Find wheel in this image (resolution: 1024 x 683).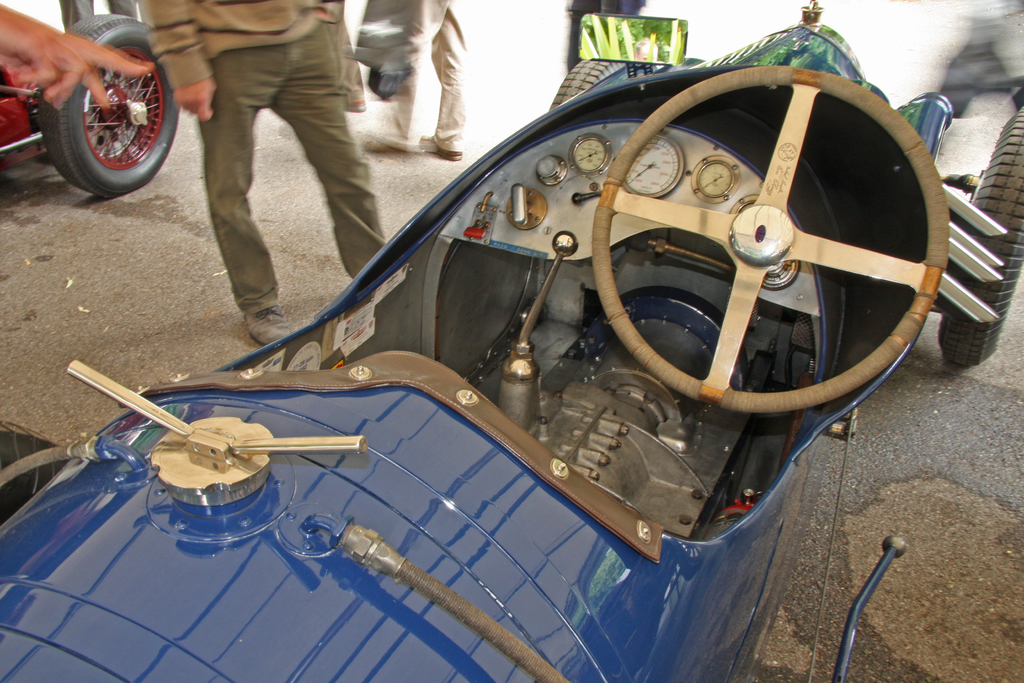
detection(39, 10, 182, 200).
